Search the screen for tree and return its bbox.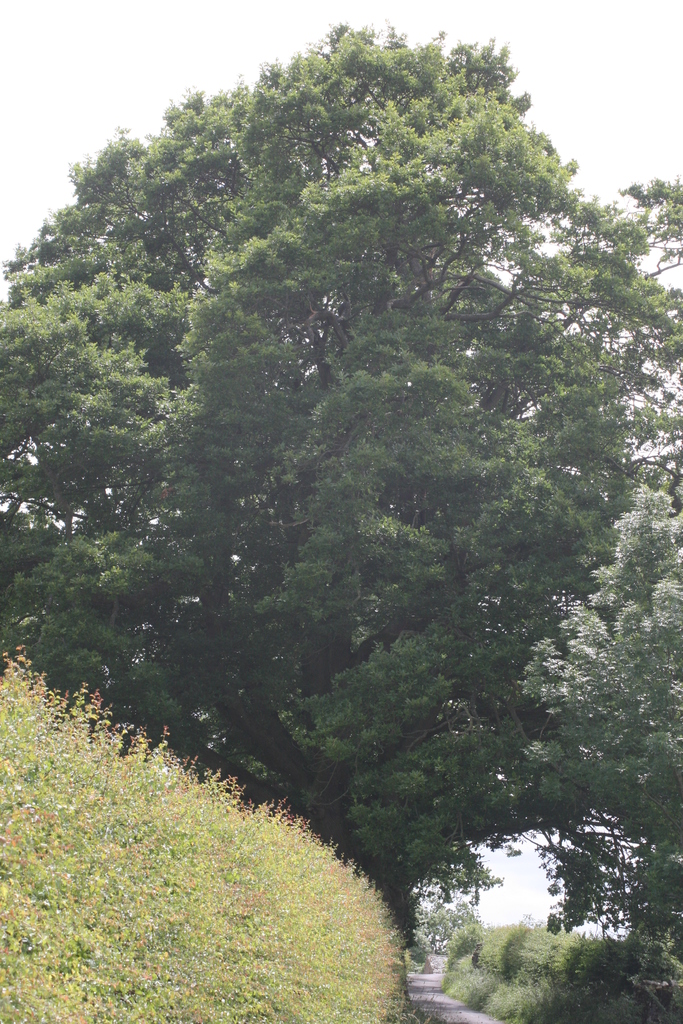
Found: select_region(22, 46, 673, 932).
